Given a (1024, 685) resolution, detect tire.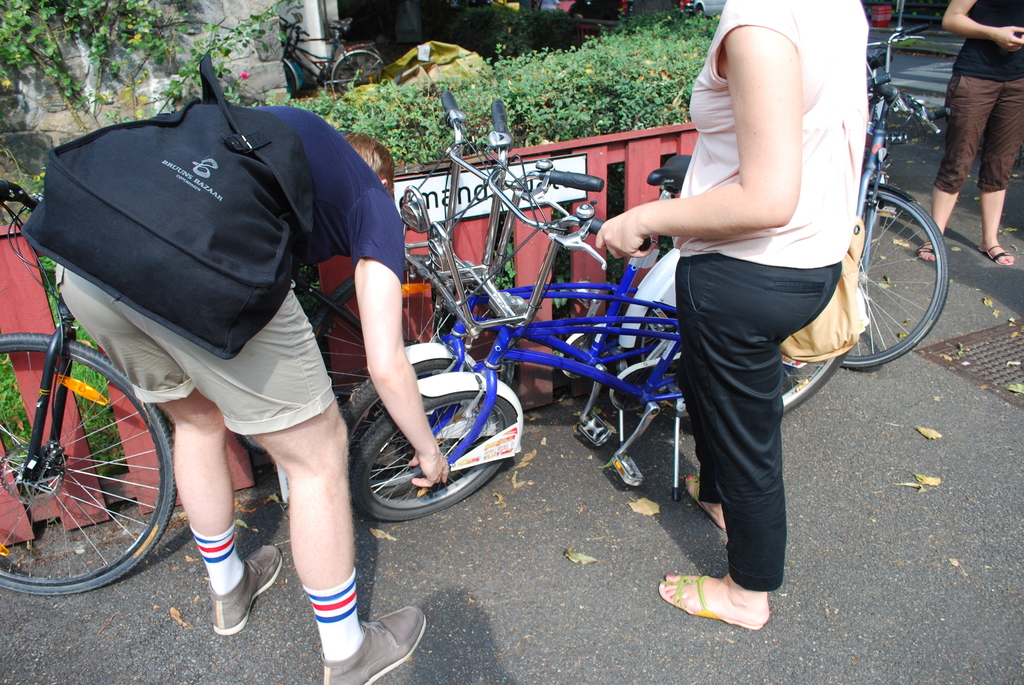
347/344/496/463.
